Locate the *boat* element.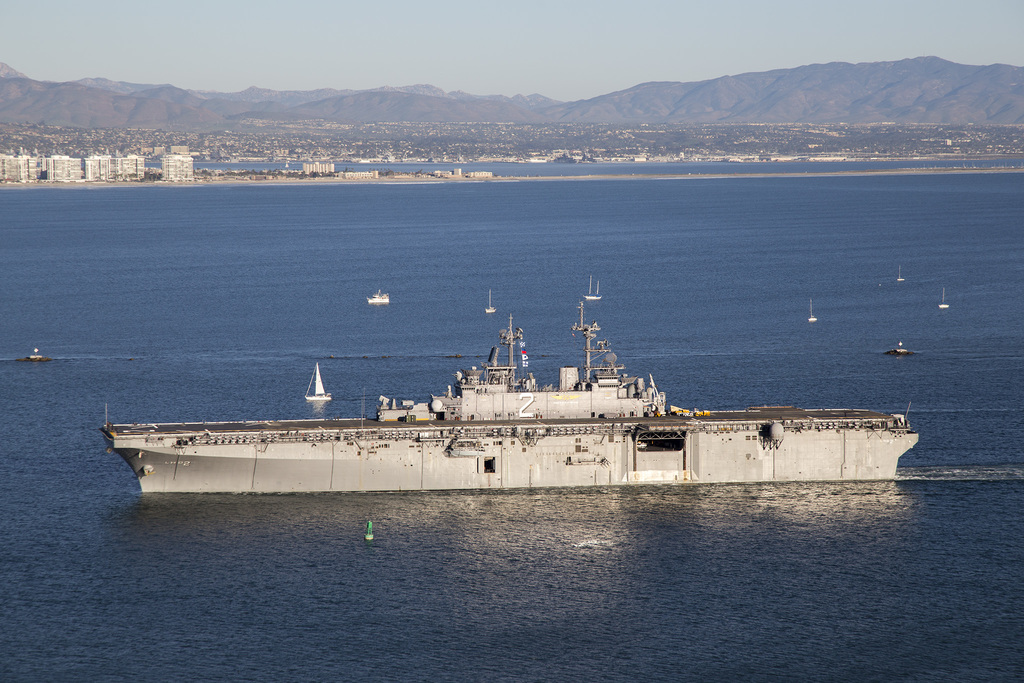
Element bbox: BBox(303, 362, 340, 404).
